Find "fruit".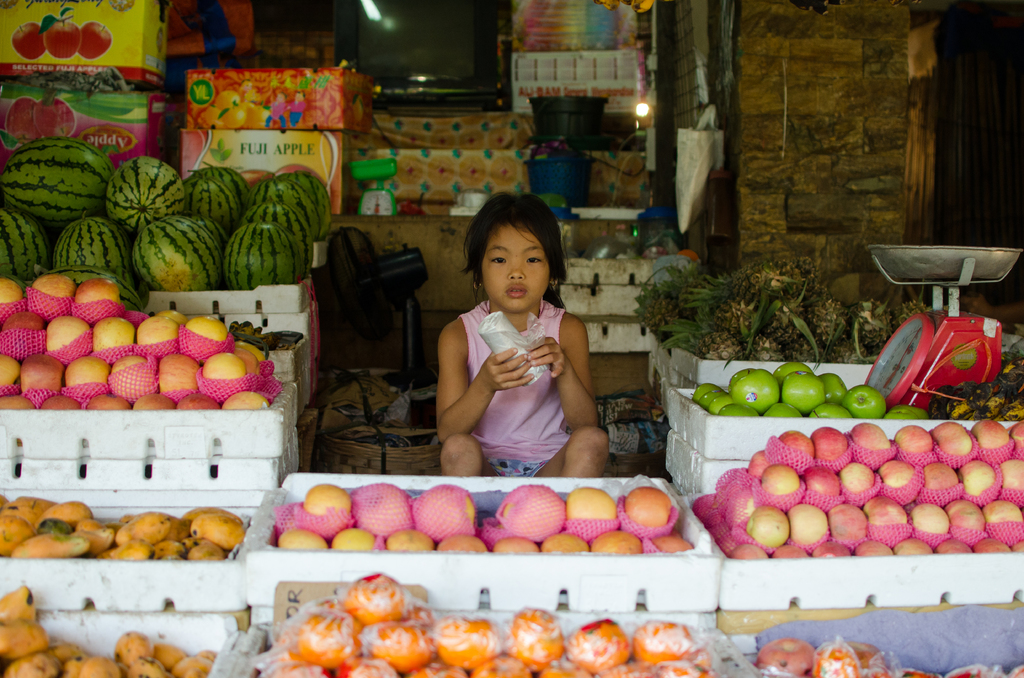
x1=977, y1=417, x2=1010, y2=458.
